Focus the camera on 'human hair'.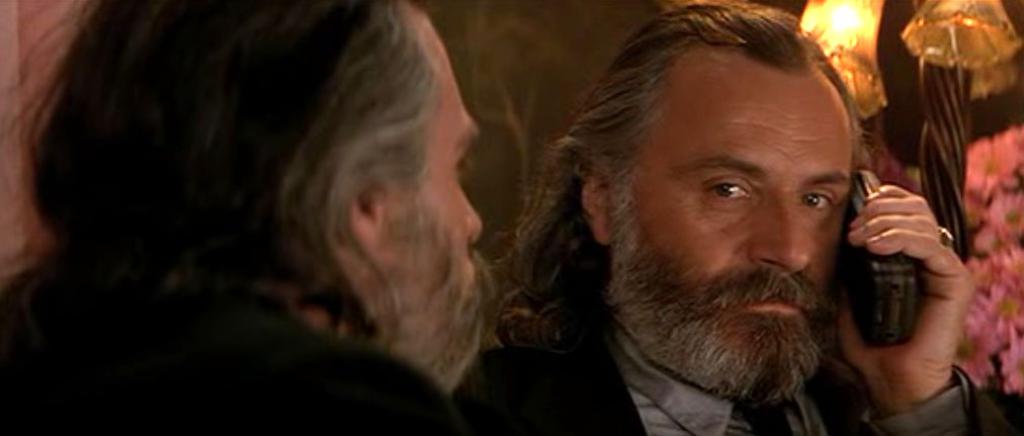
Focus region: crop(481, 4, 871, 347).
